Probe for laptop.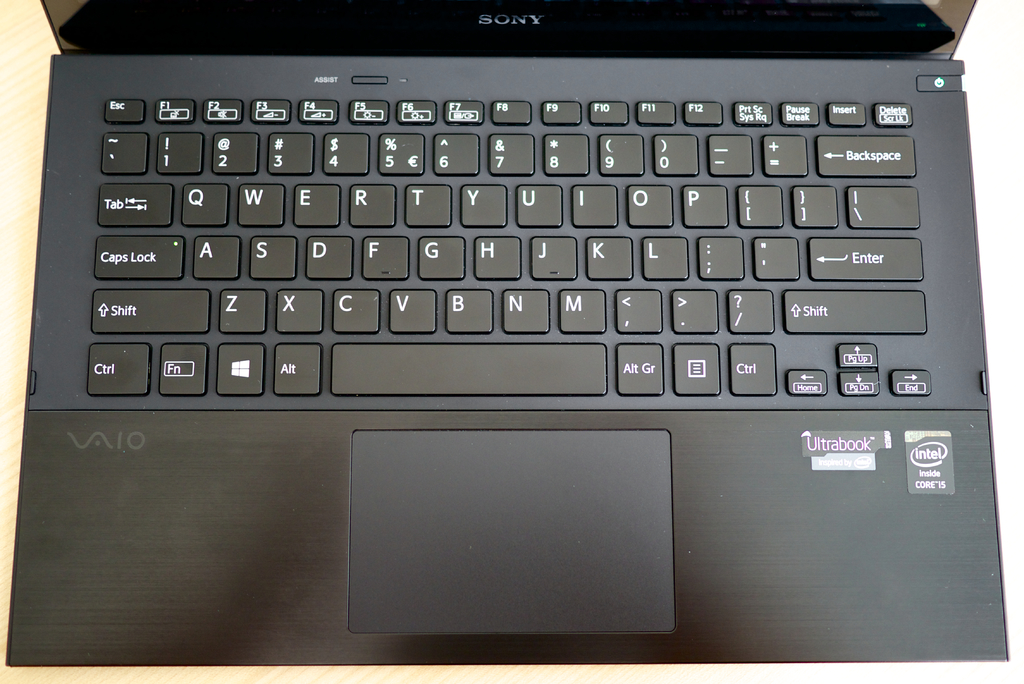
Probe result: (left=31, top=0, right=997, bottom=639).
